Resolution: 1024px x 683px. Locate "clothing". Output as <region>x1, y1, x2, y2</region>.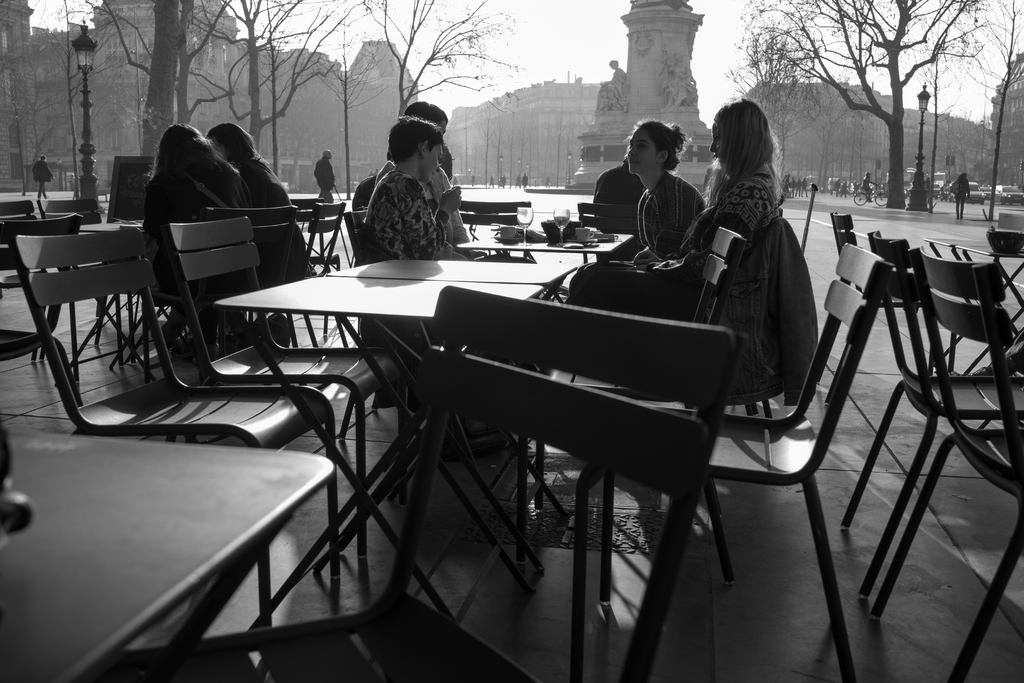
<region>954, 172, 970, 220</region>.
